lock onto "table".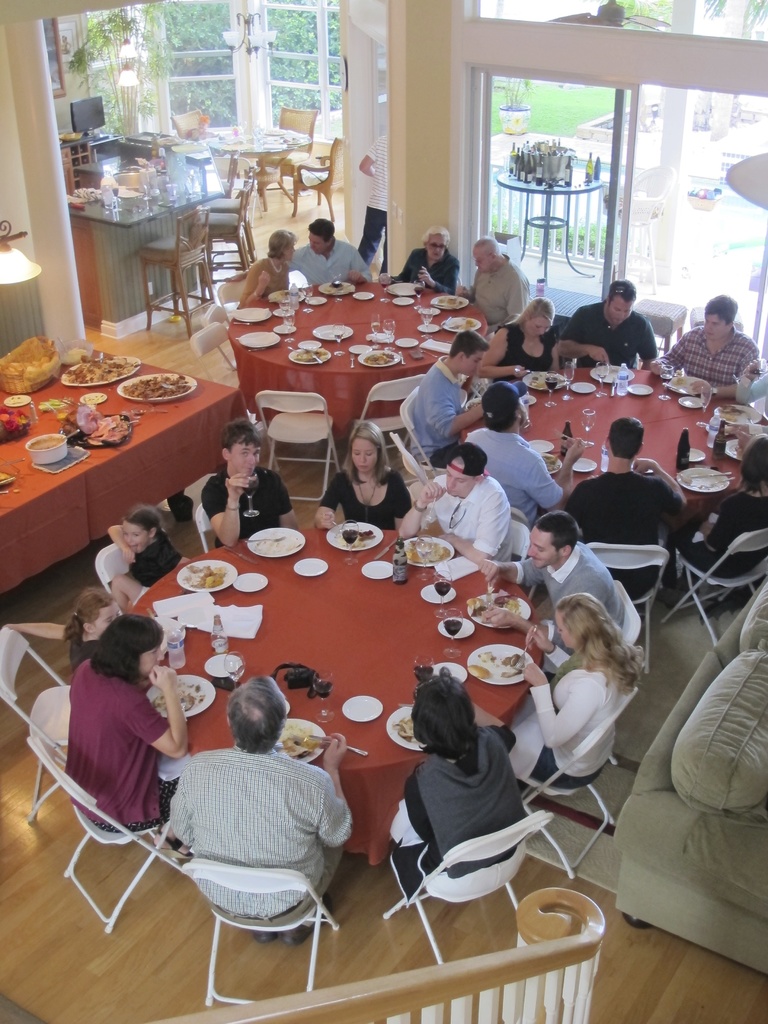
Locked: [469, 369, 749, 517].
